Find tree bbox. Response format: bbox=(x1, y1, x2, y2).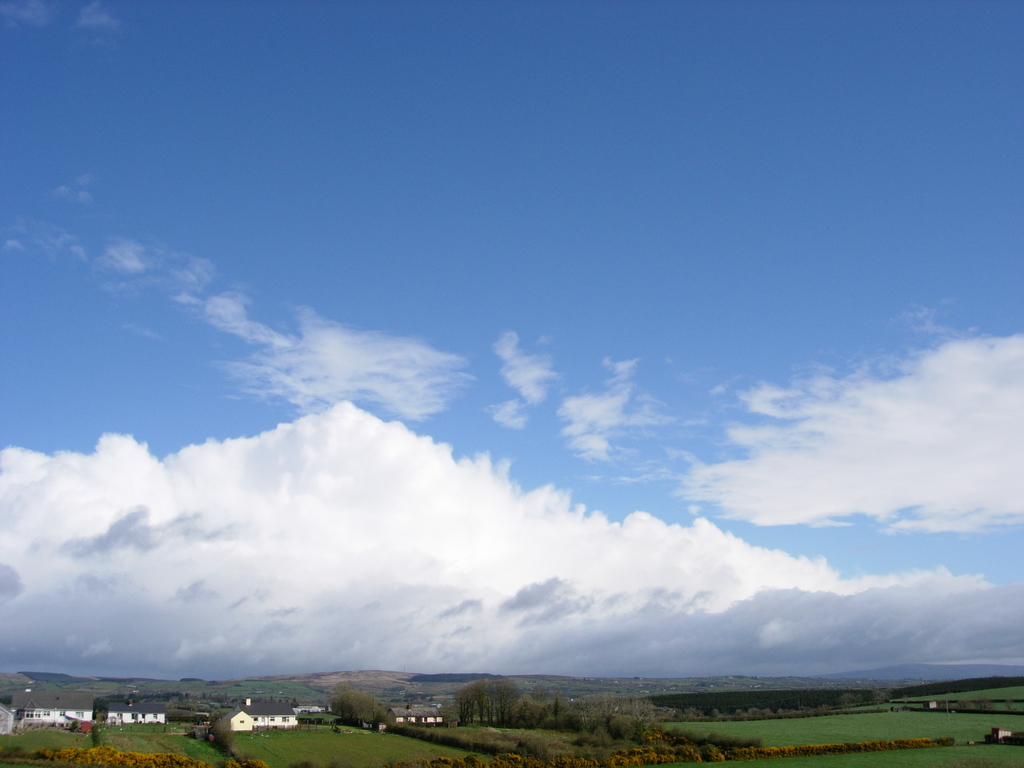
bbox=(513, 694, 547, 735).
